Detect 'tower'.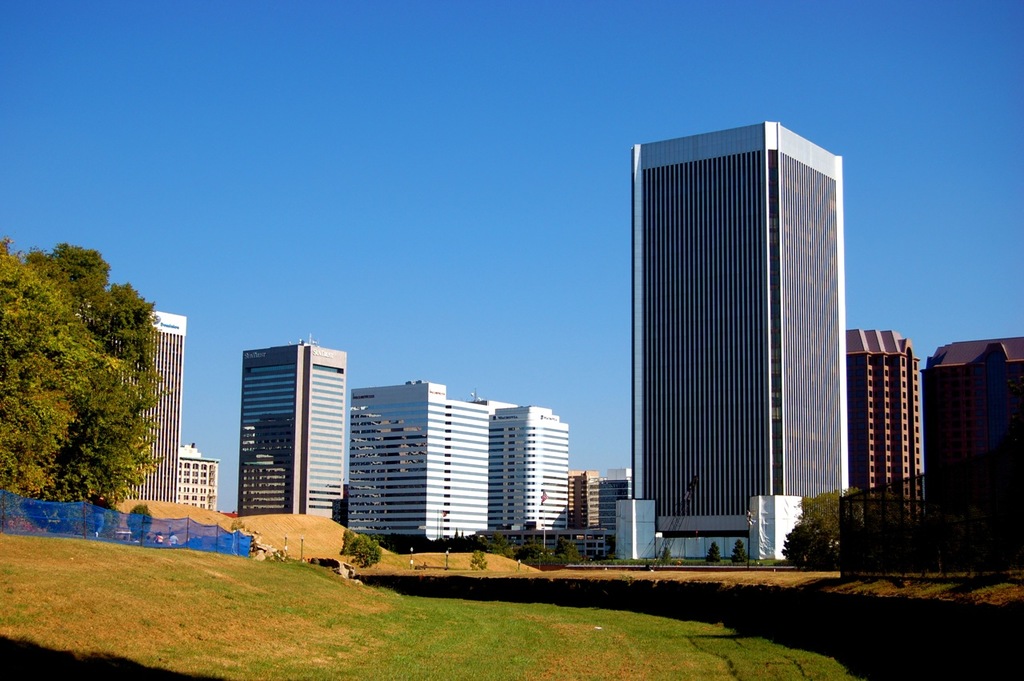
Detected at detection(568, 473, 625, 533).
